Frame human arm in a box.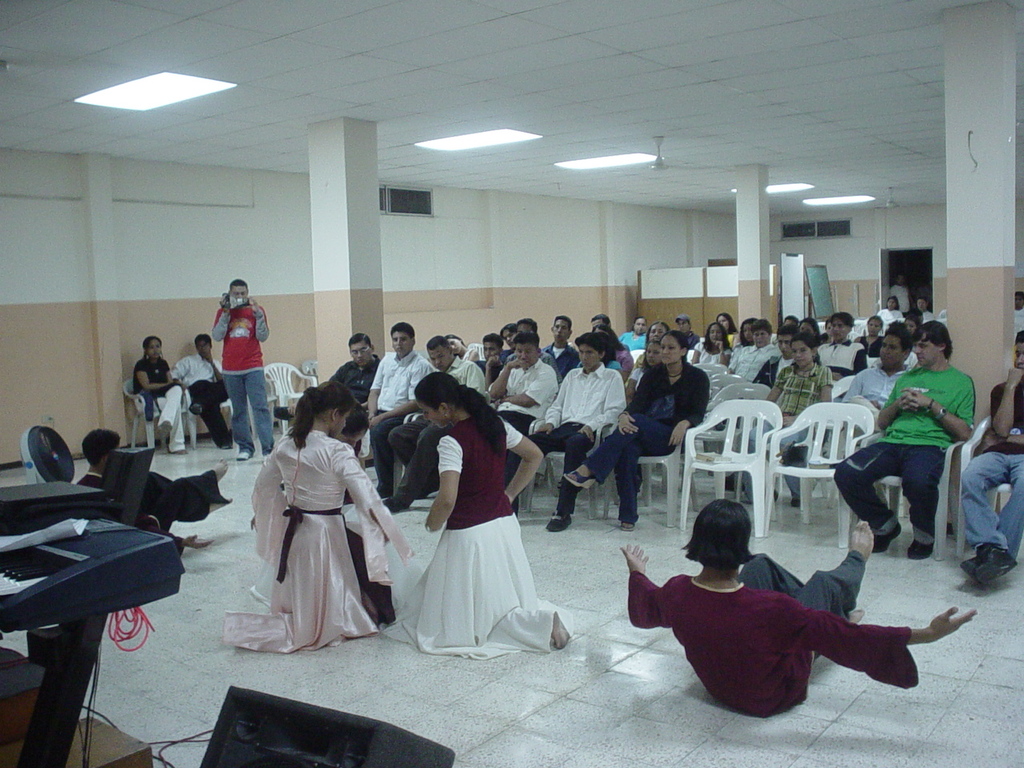
bbox=[530, 368, 582, 442].
